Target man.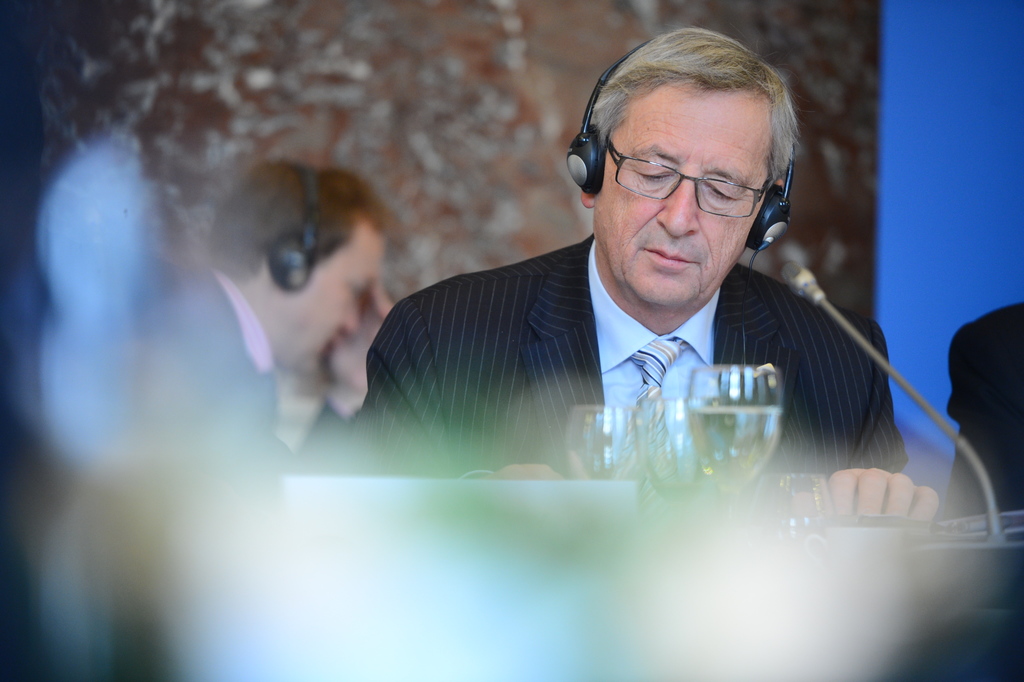
Target region: rect(196, 160, 402, 475).
